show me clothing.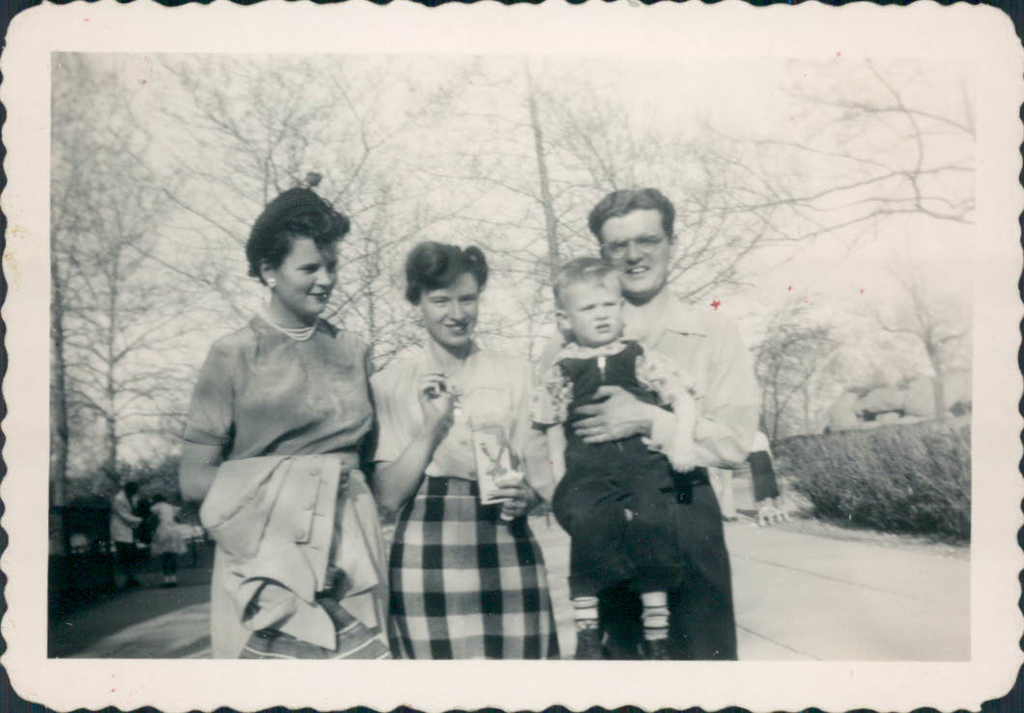
clothing is here: 108, 492, 136, 585.
